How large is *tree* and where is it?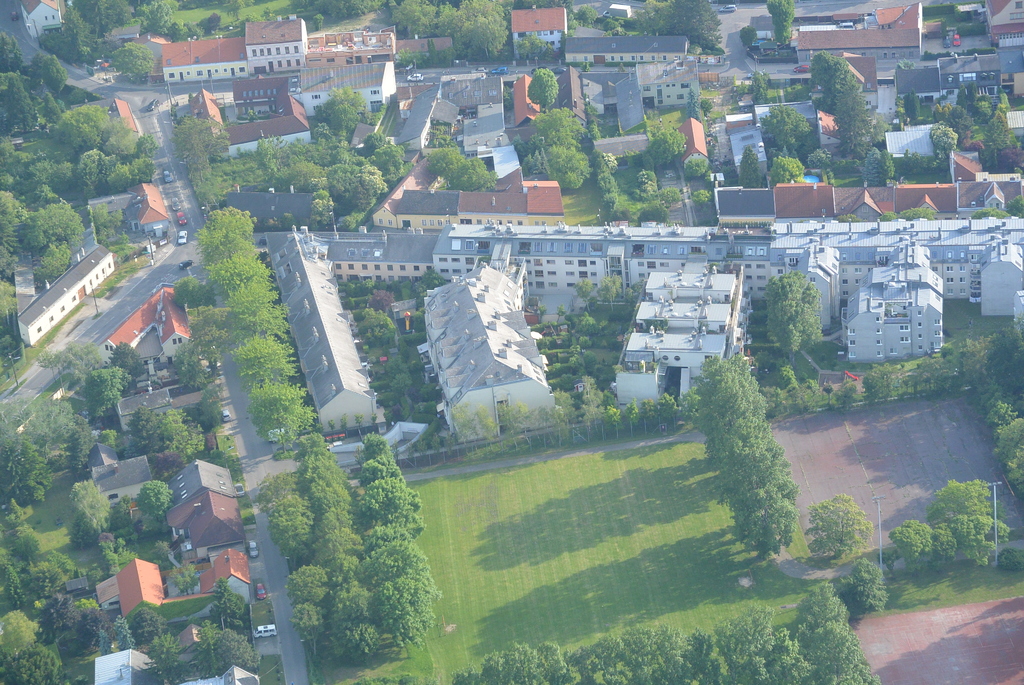
Bounding box: [170, 113, 230, 159].
